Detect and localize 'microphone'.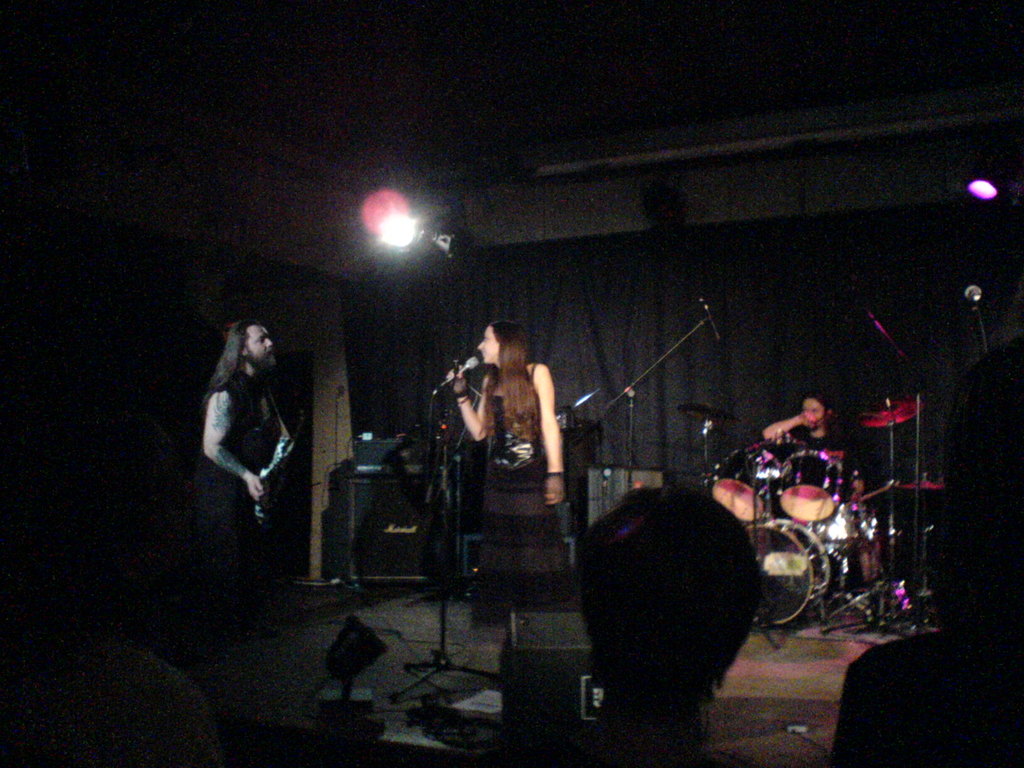
Localized at rect(420, 356, 486, 404).
